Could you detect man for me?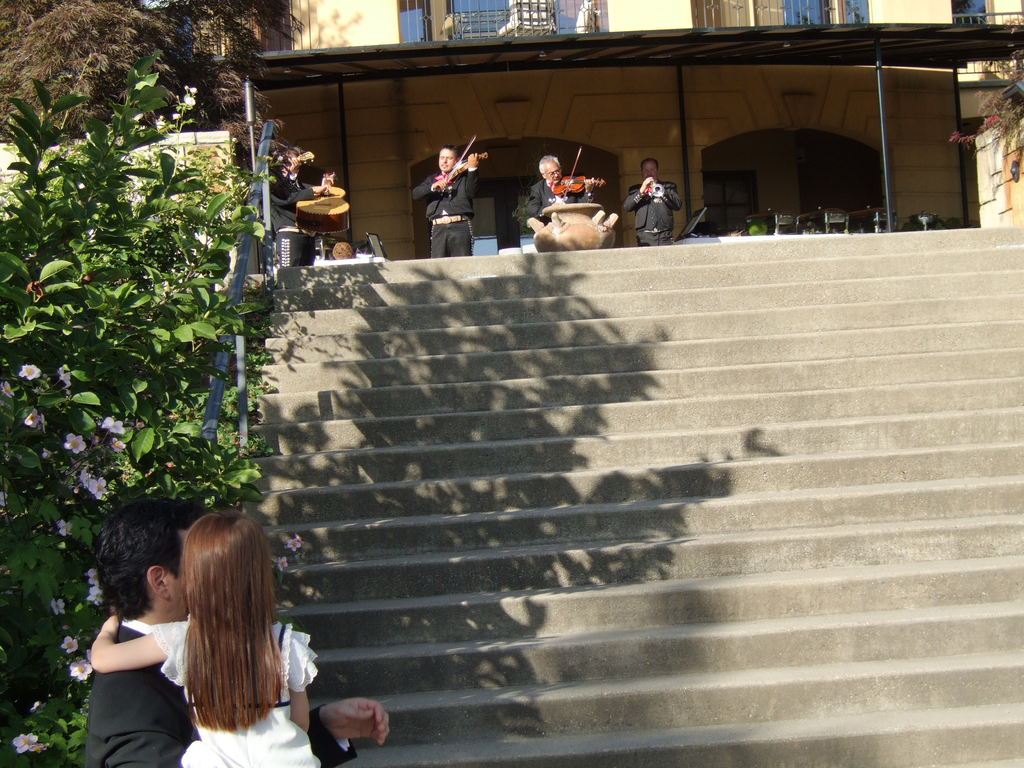
Detection result: bbox=[625, 148, 691, 241].
